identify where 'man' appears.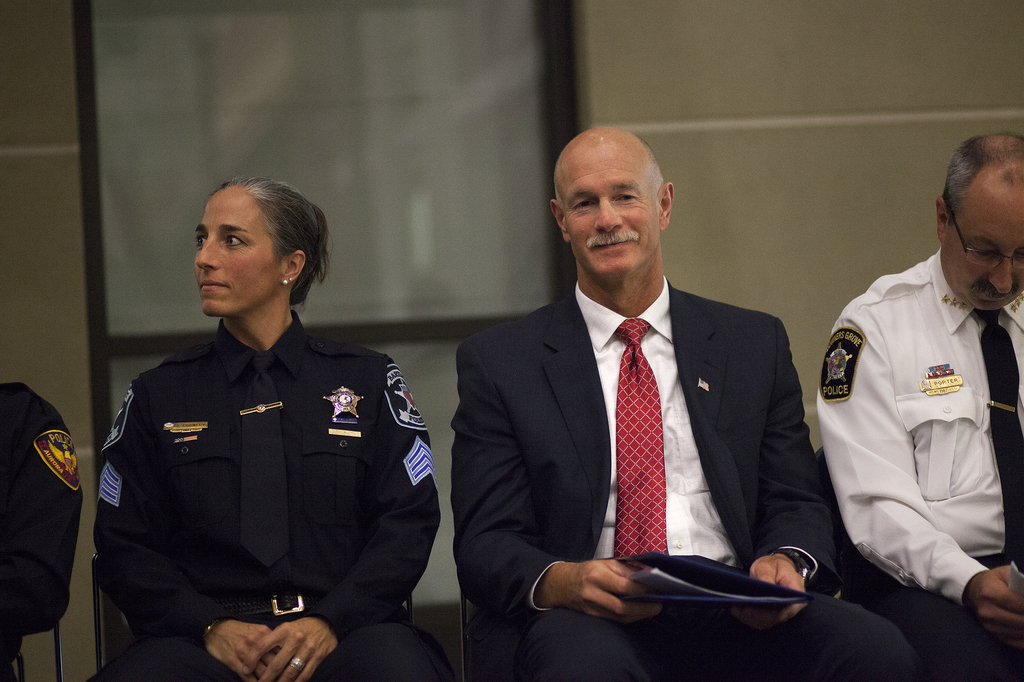
Appears at bbox=[814, 133, 1023, 681].
